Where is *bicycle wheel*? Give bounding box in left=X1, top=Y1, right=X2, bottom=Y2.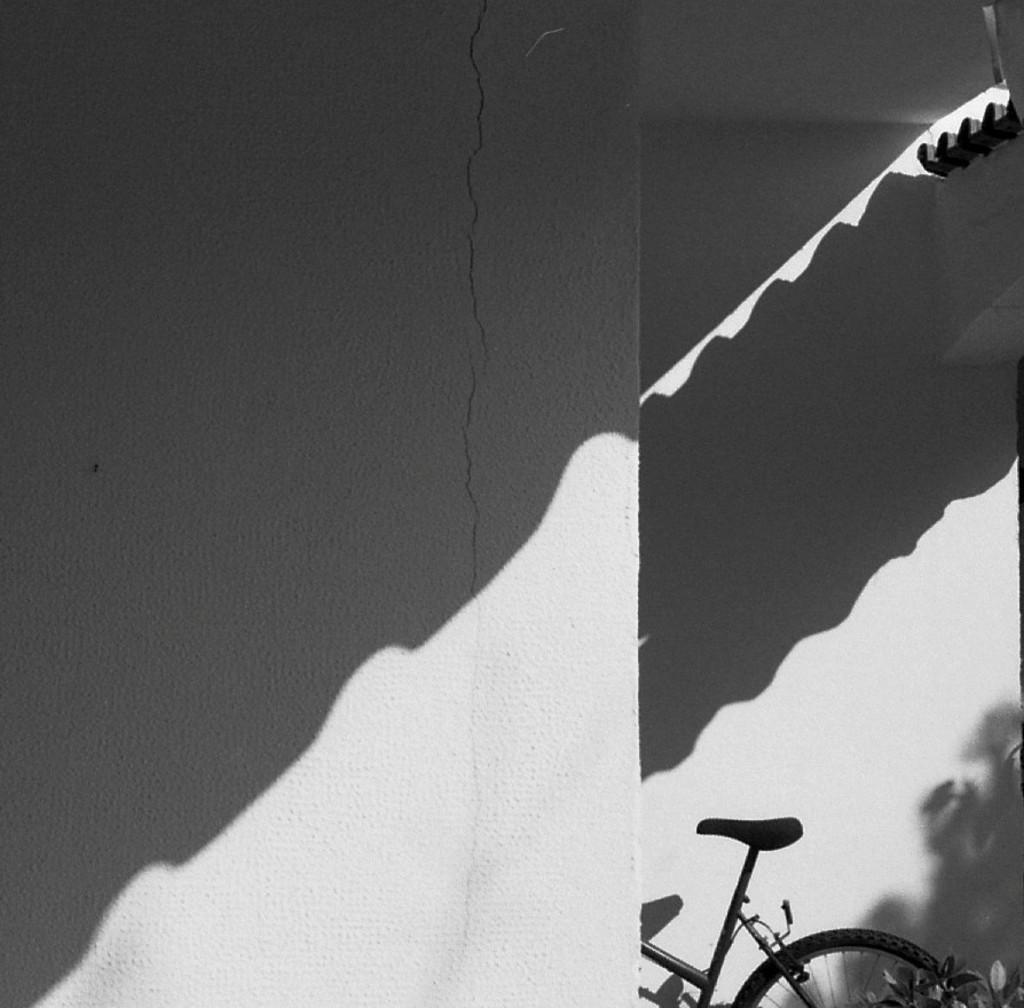
left=726, top=927, right=943, bottom=1007.
